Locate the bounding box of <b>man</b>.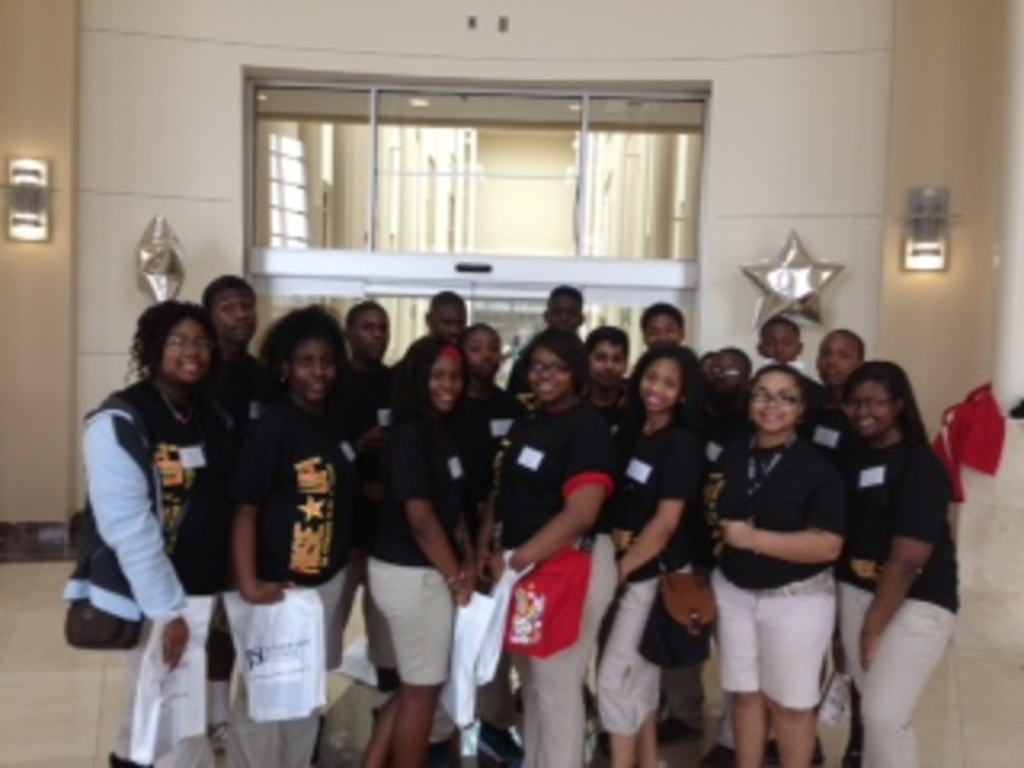
Bounding box: [762,314,816,390].
